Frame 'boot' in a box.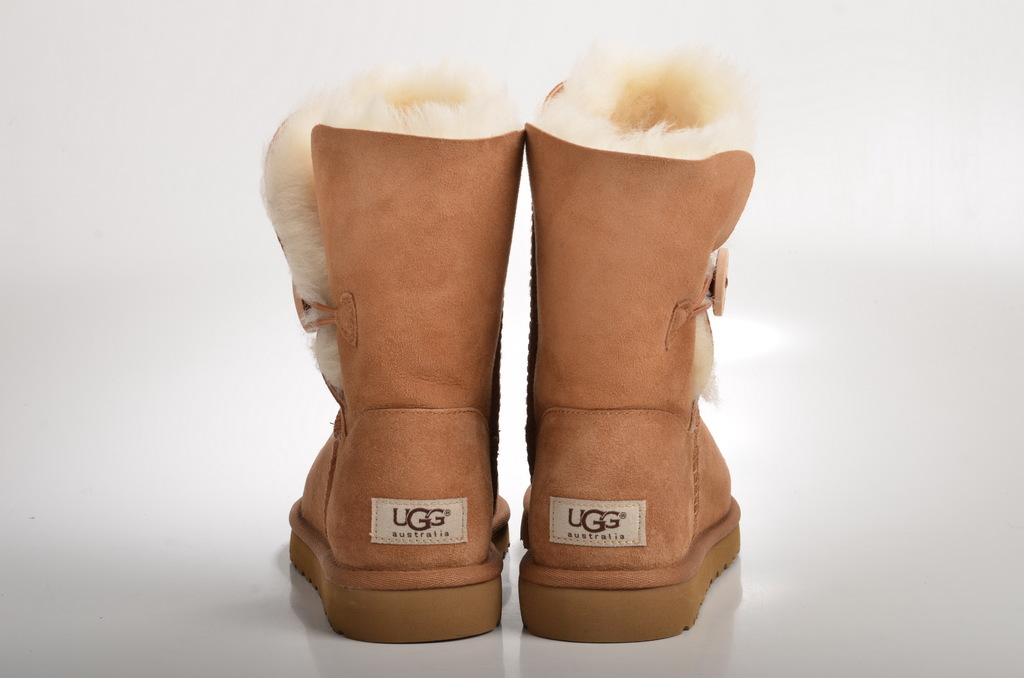
[left=258, top=61, right=527, bottom=643].
